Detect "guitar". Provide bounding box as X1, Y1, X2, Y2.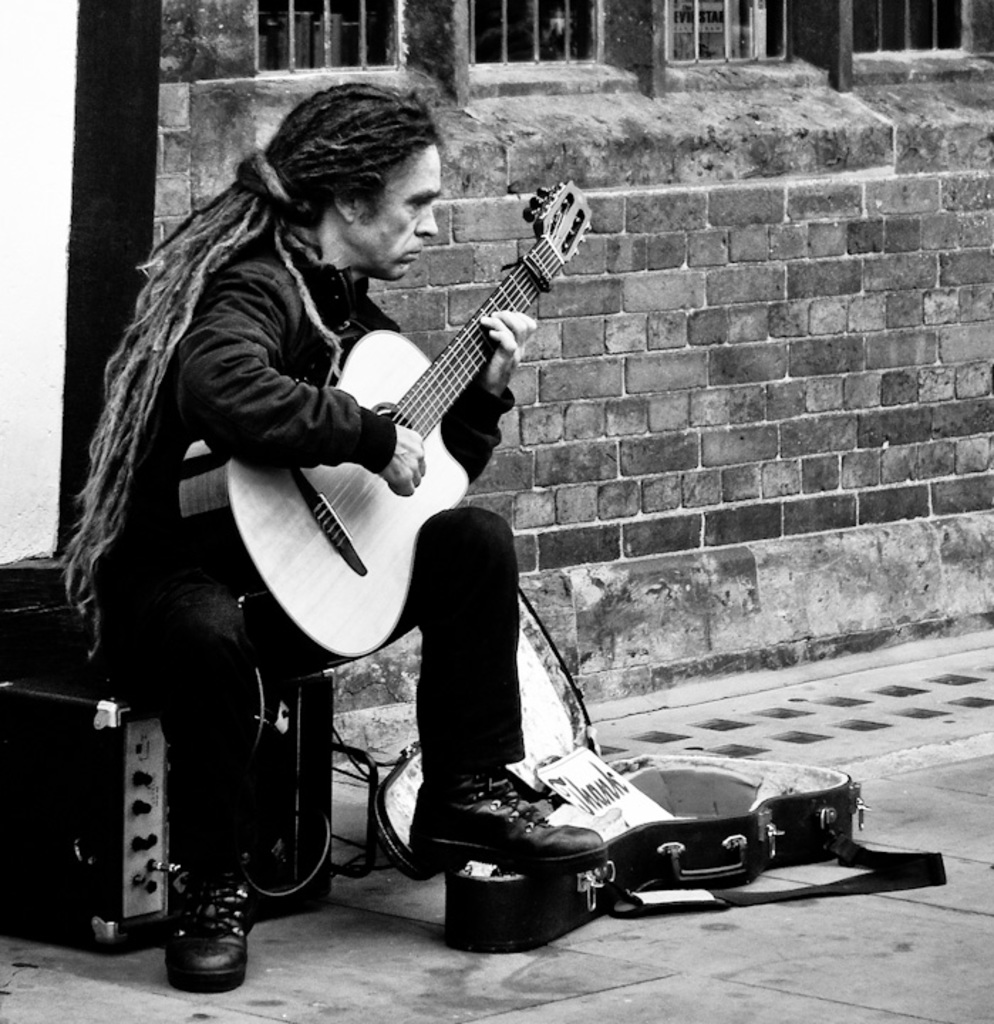
202, 154, 592, 668.
